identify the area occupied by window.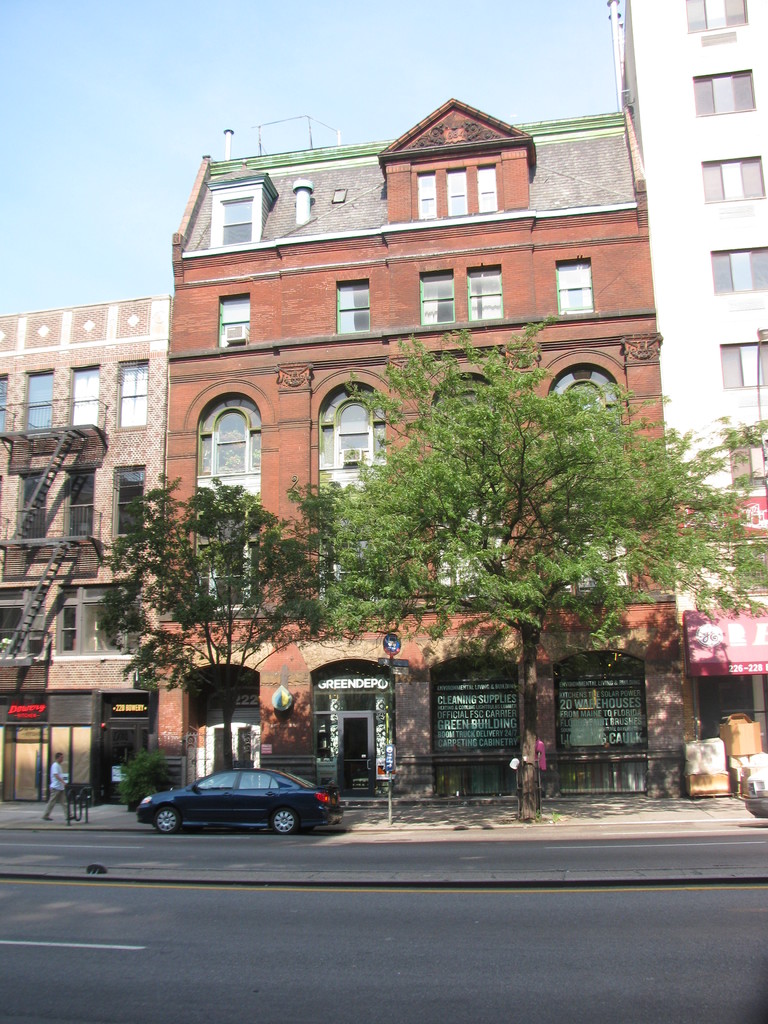
Area: <box>338,273,373,331</box>.
